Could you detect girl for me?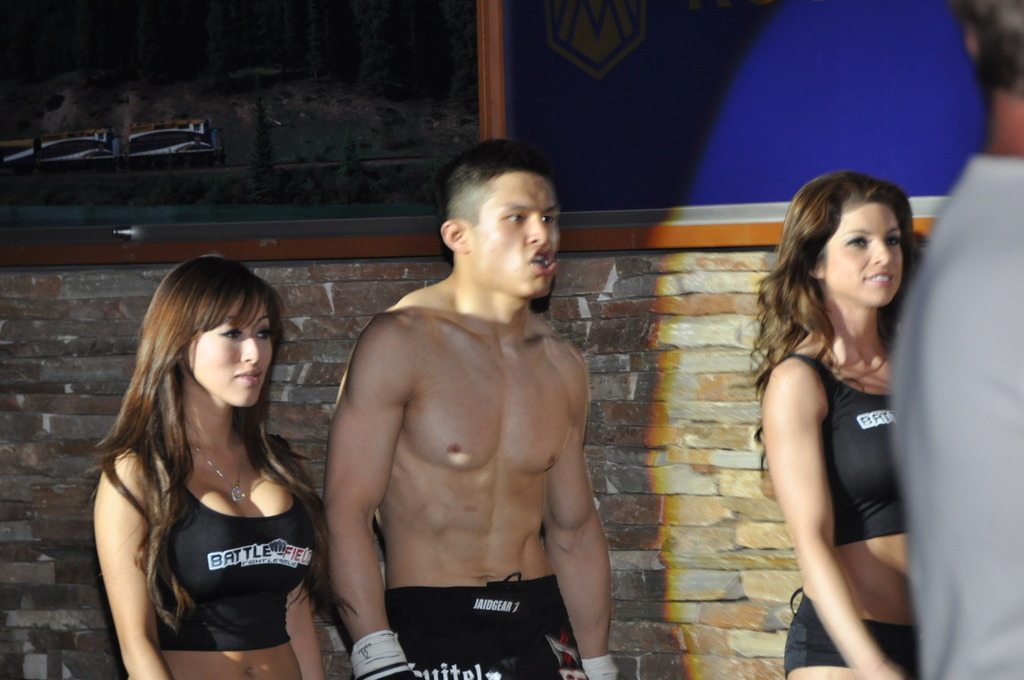
Detection result: box=[748, 171, 932, 679].
